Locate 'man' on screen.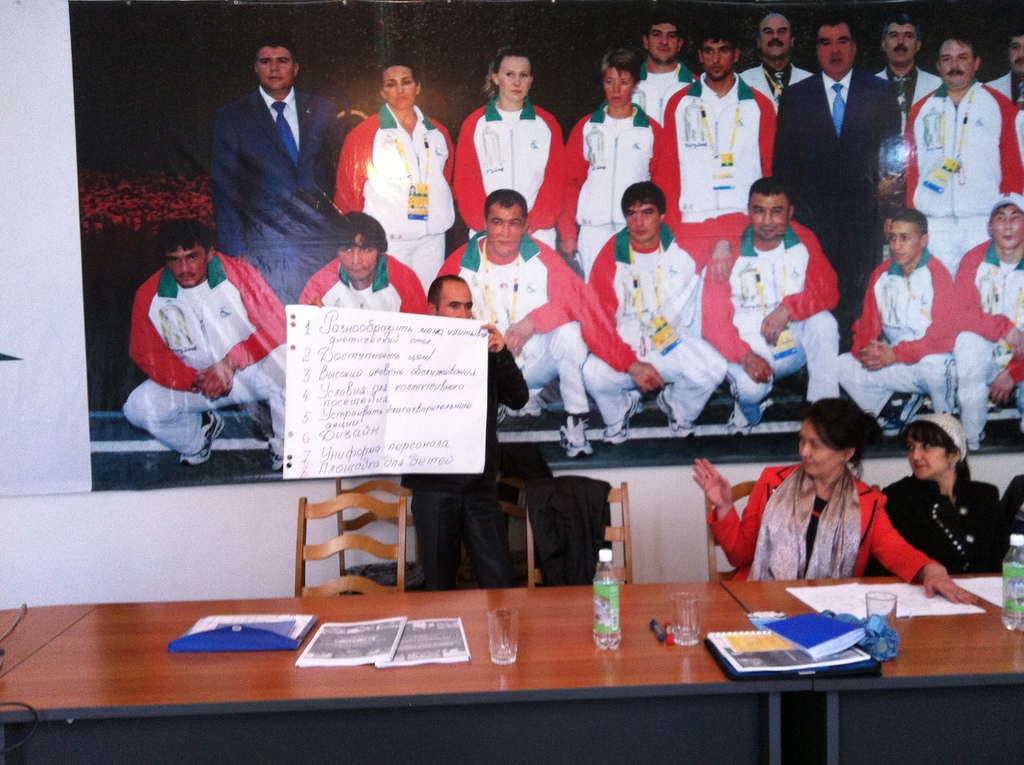
On screen at x1=191 y1=26 x2=353 y2=296.
